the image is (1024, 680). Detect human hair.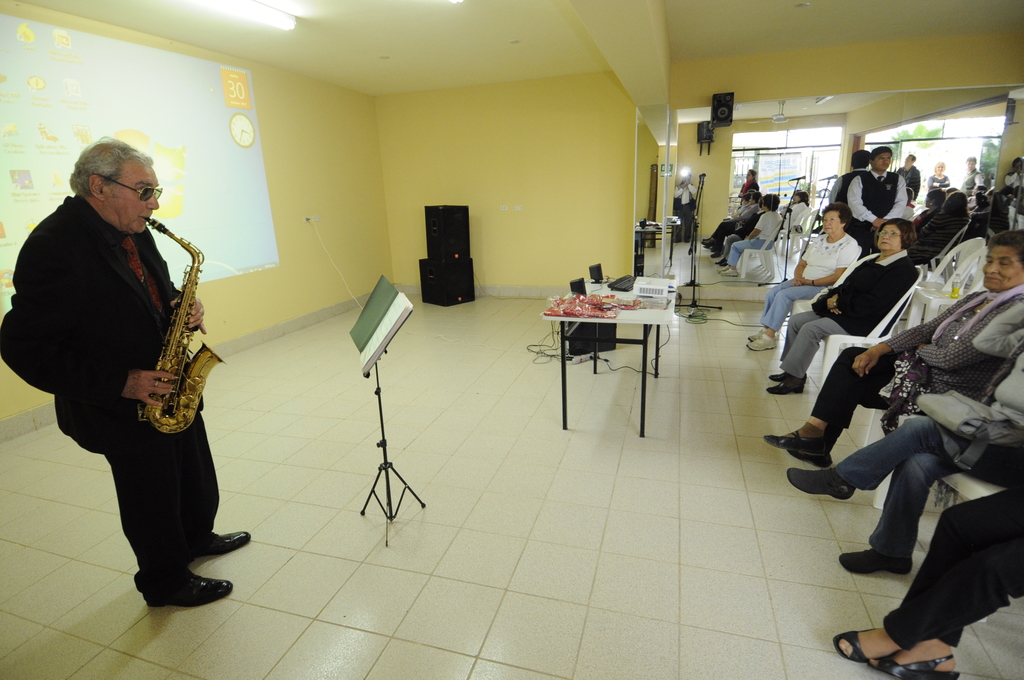
Detection: Rect(751, 167, 758, 179).
